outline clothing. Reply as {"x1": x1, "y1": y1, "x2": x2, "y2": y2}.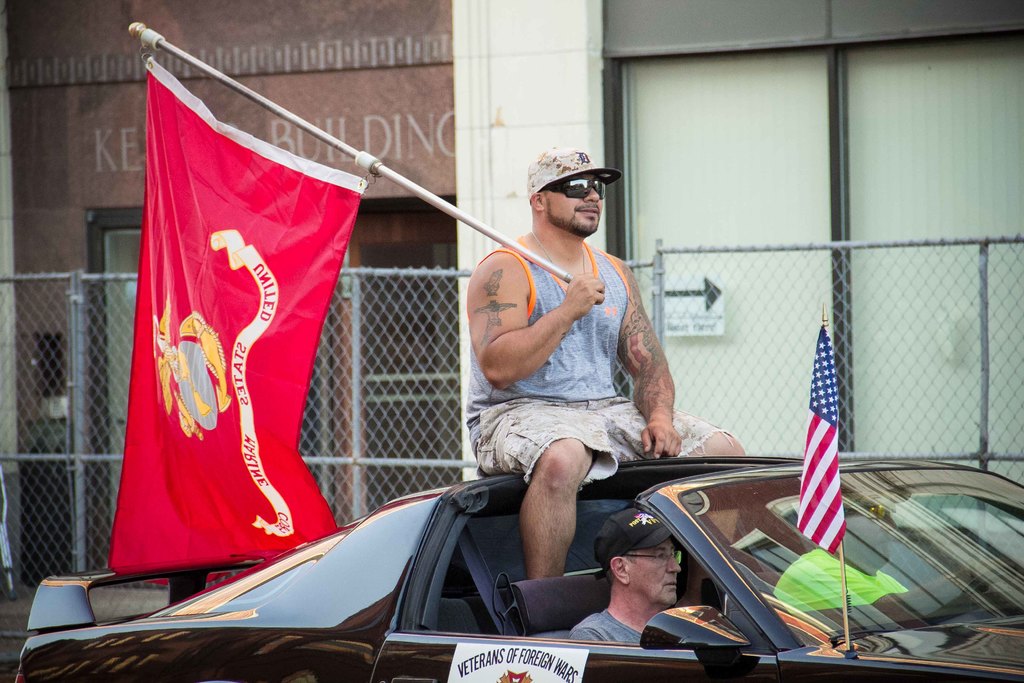
{"x1": 569, "y1": 500, "x2": 691, "y2": 647}.
